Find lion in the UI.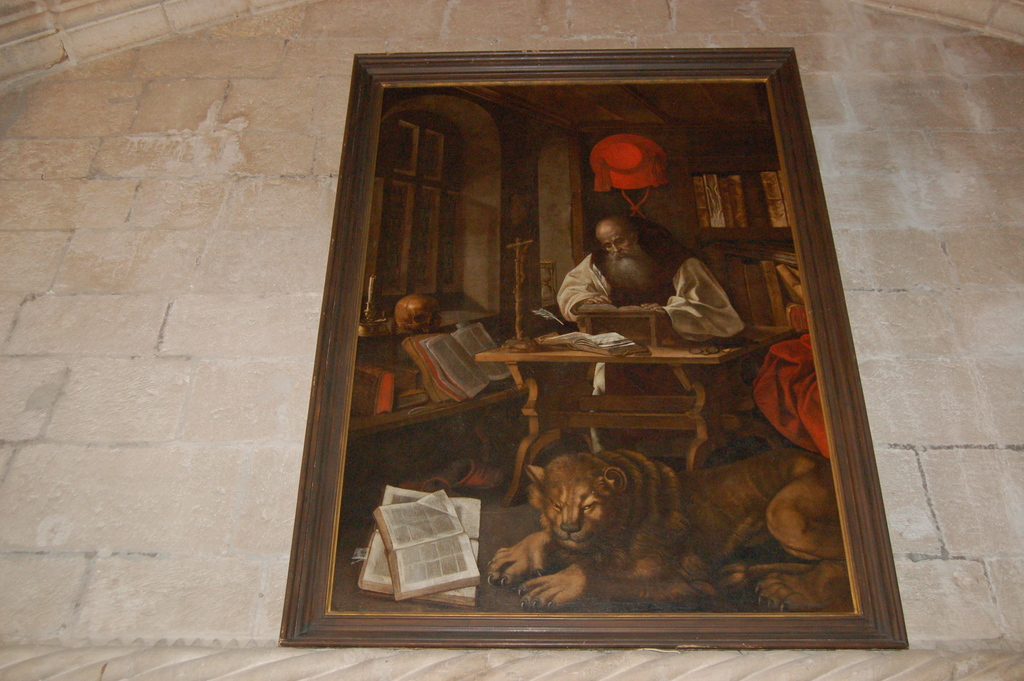
UI element at bbox(488, 440, 840, 600).
